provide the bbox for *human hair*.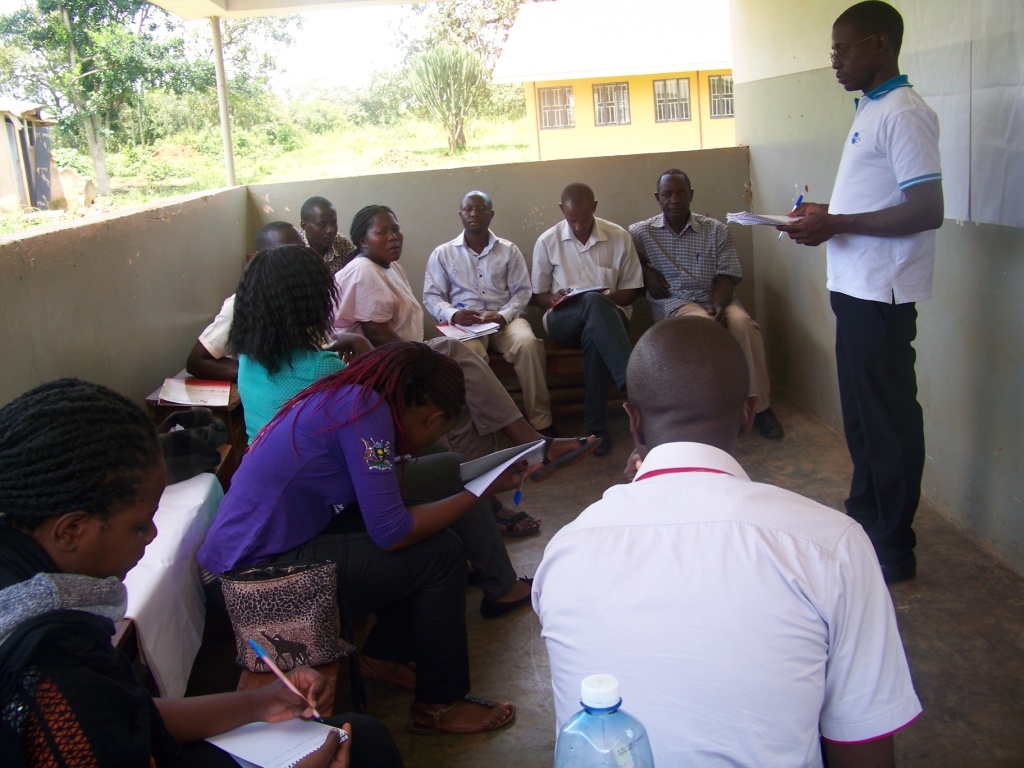
select_region(249, 340, 472, 457).
